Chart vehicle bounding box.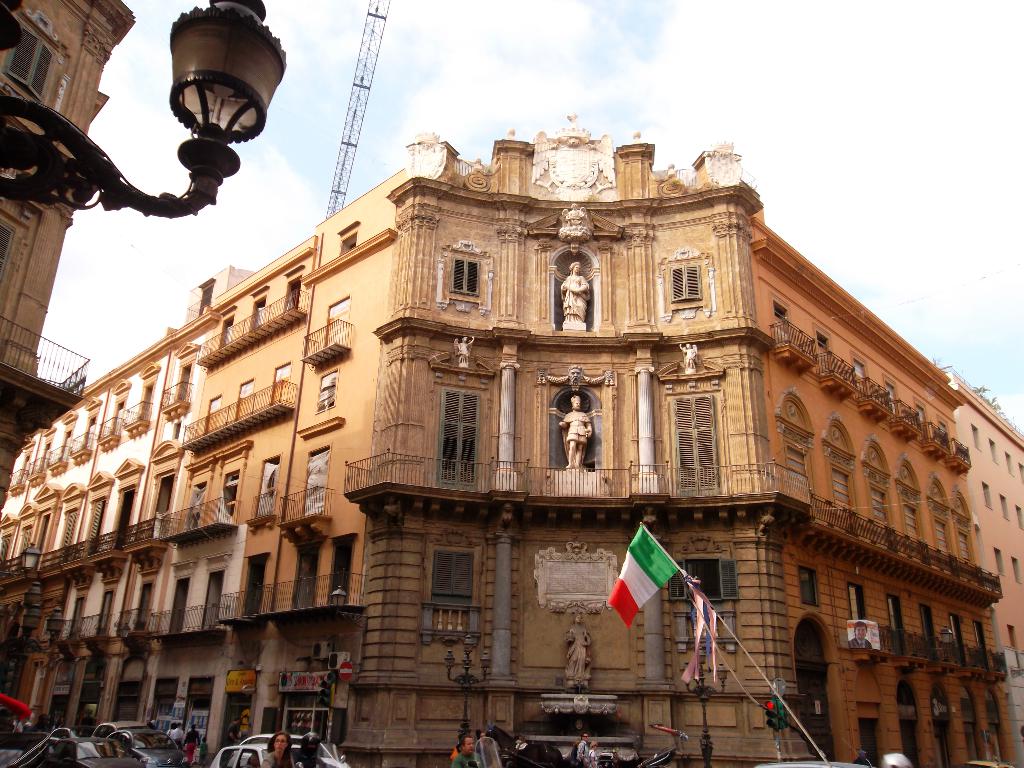
Charted: 47 732 143 767.
